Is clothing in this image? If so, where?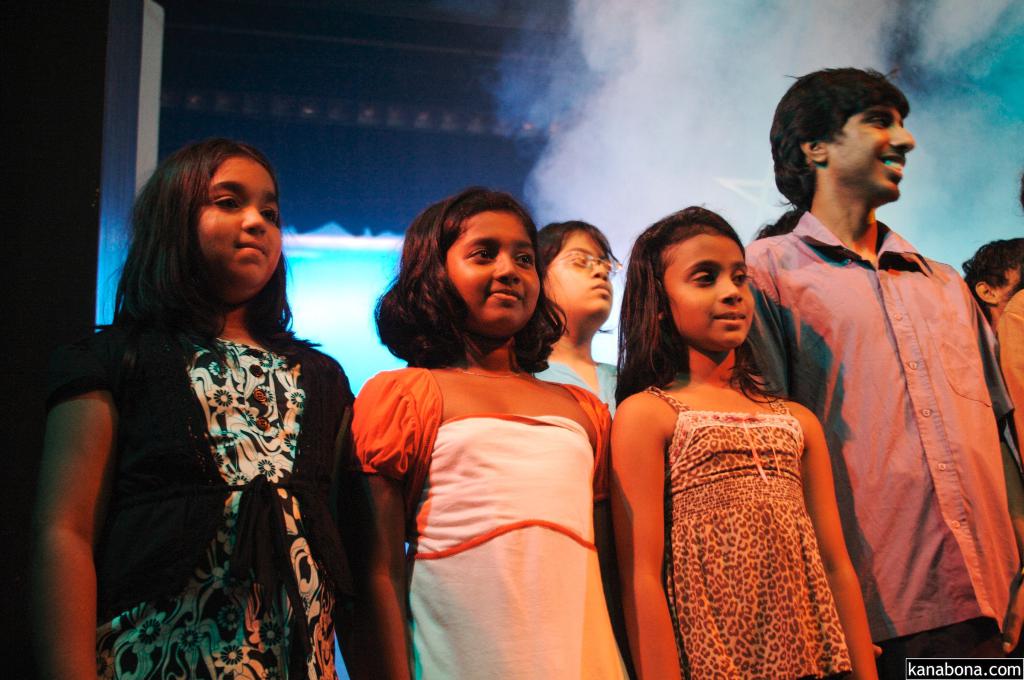
Yes, at [532,352,618,412].
